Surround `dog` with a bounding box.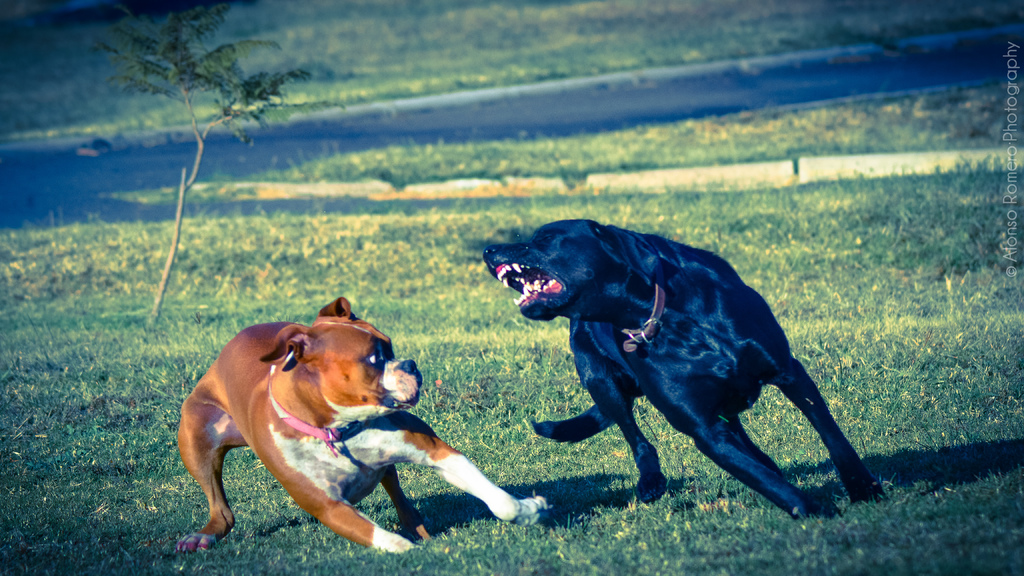
bbox=(168, 291, 550, 556).
